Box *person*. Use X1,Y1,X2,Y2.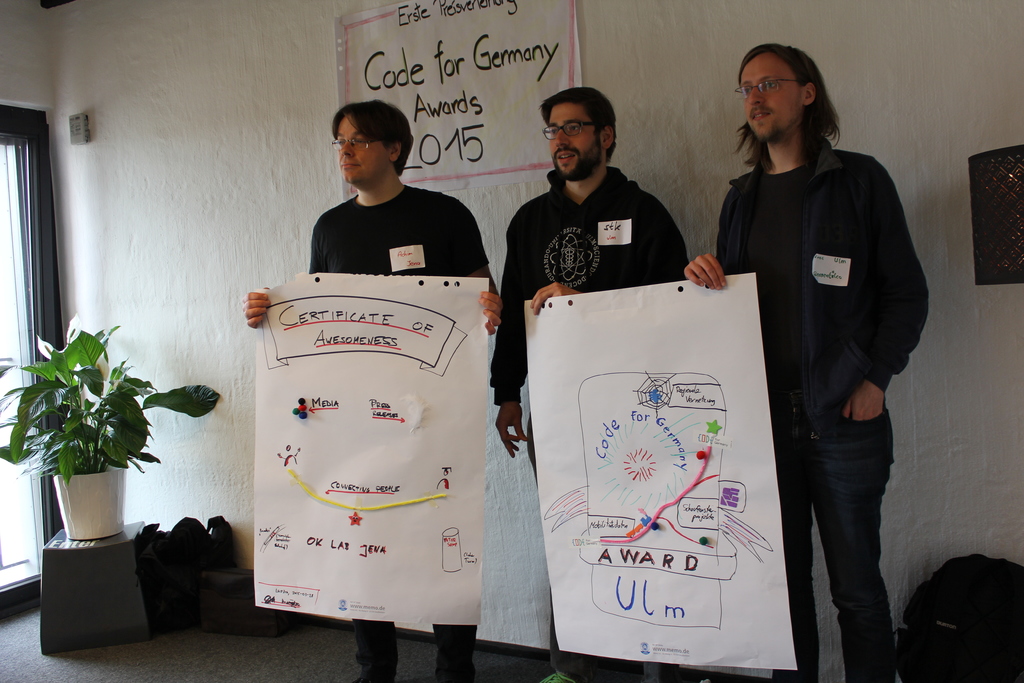
683,31,927,682.
